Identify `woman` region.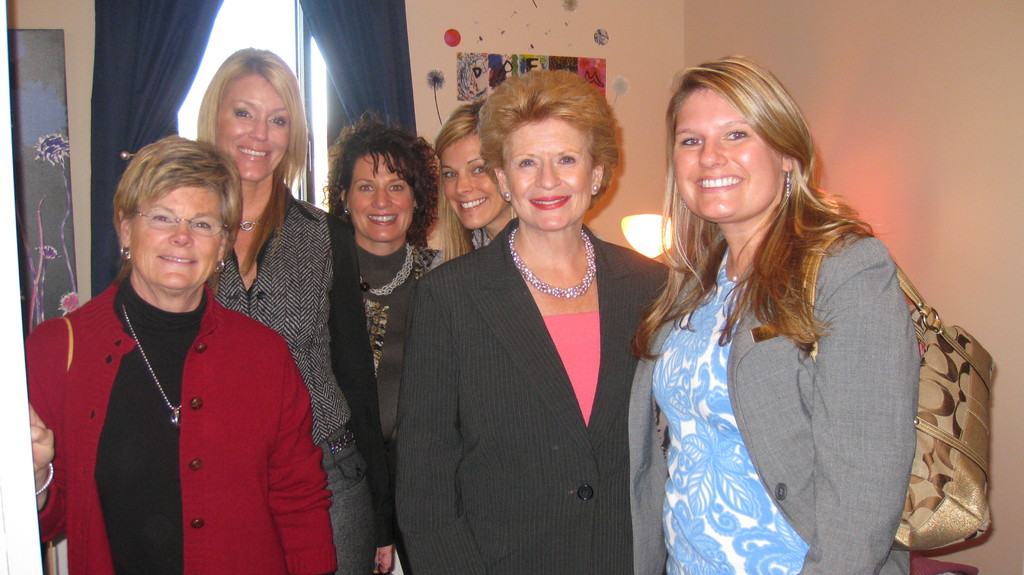
Region: [23, 133, 342, 574].
